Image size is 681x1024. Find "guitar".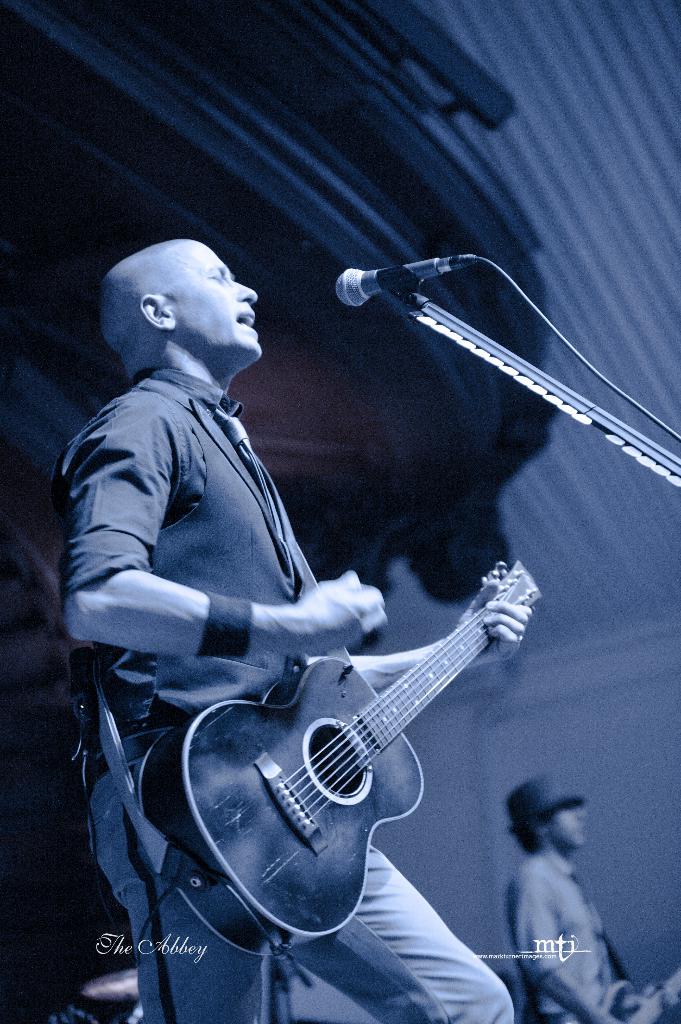
crop(135, 557, 541, 960).
